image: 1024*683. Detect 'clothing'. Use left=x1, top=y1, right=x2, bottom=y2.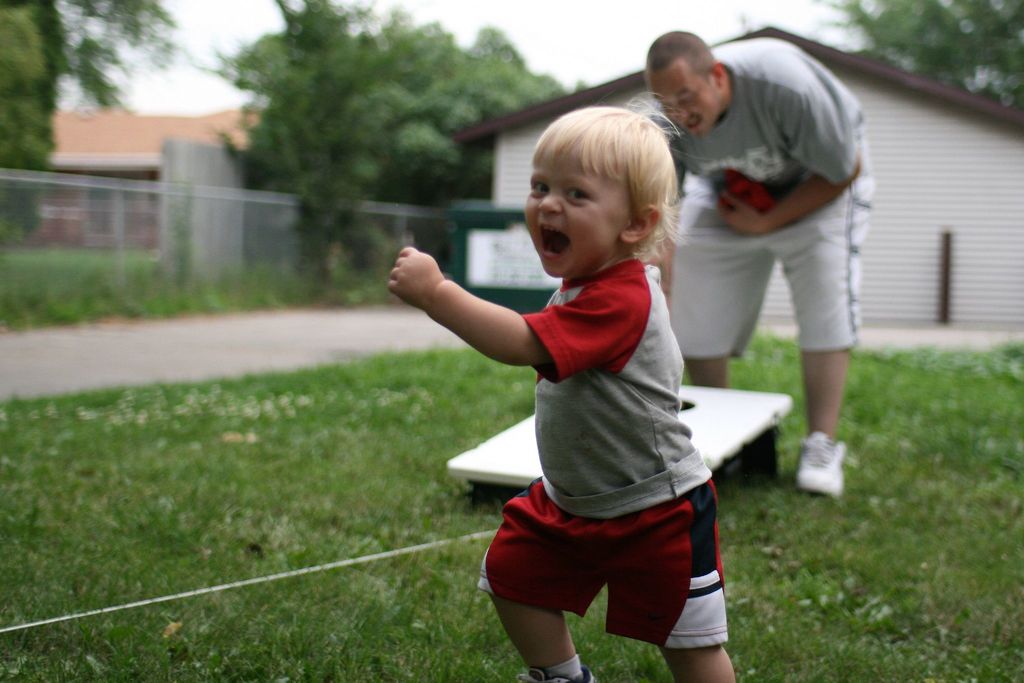
left=465, top=255, right=739, bottom=661.
